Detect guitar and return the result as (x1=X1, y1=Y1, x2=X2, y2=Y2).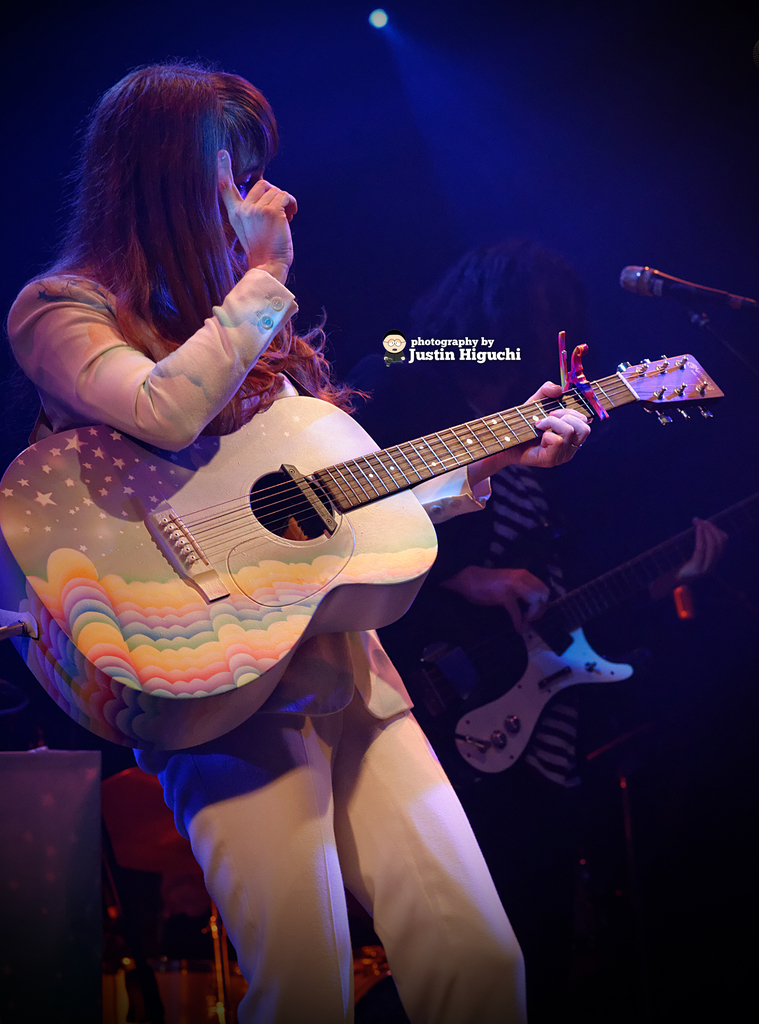
(x1=0, y1=325, x2=725, y2=750).
